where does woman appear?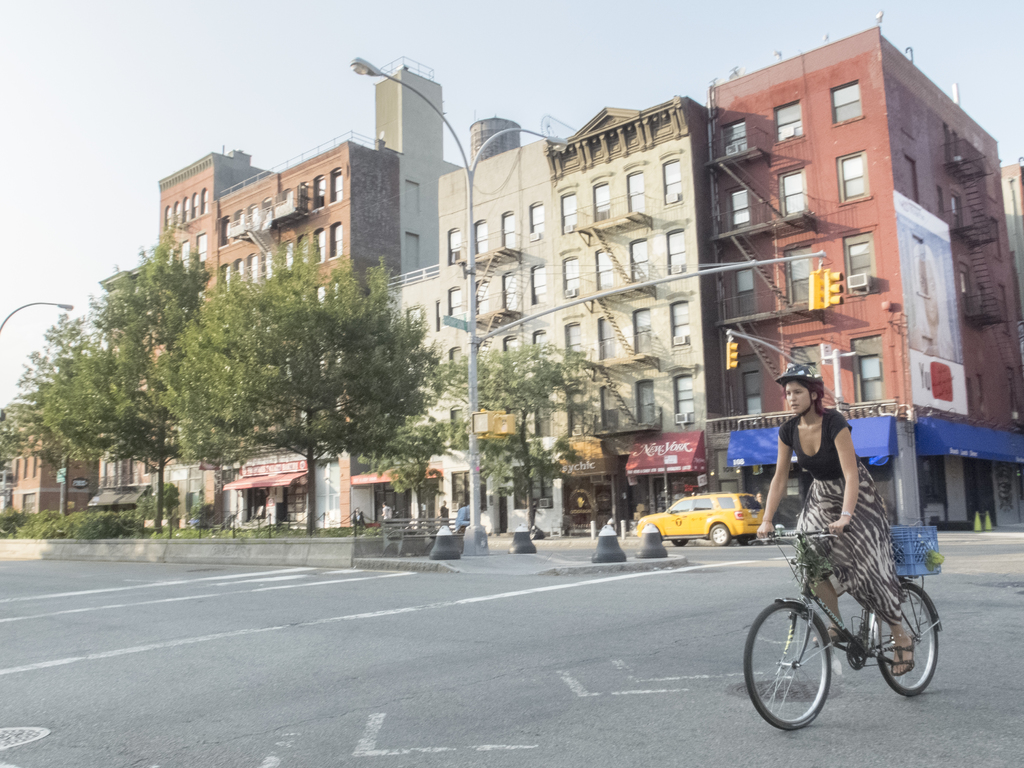
Appears at x1=753, y1=358, x2=915, y2=679.
